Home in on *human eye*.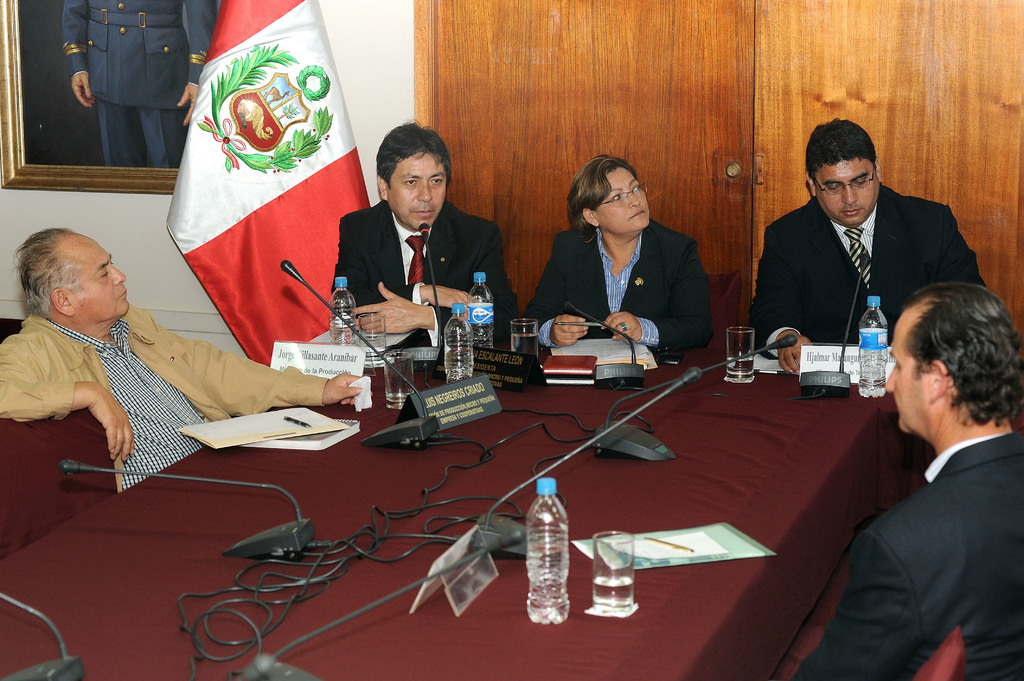
Homed in at (401,176,417,188).
